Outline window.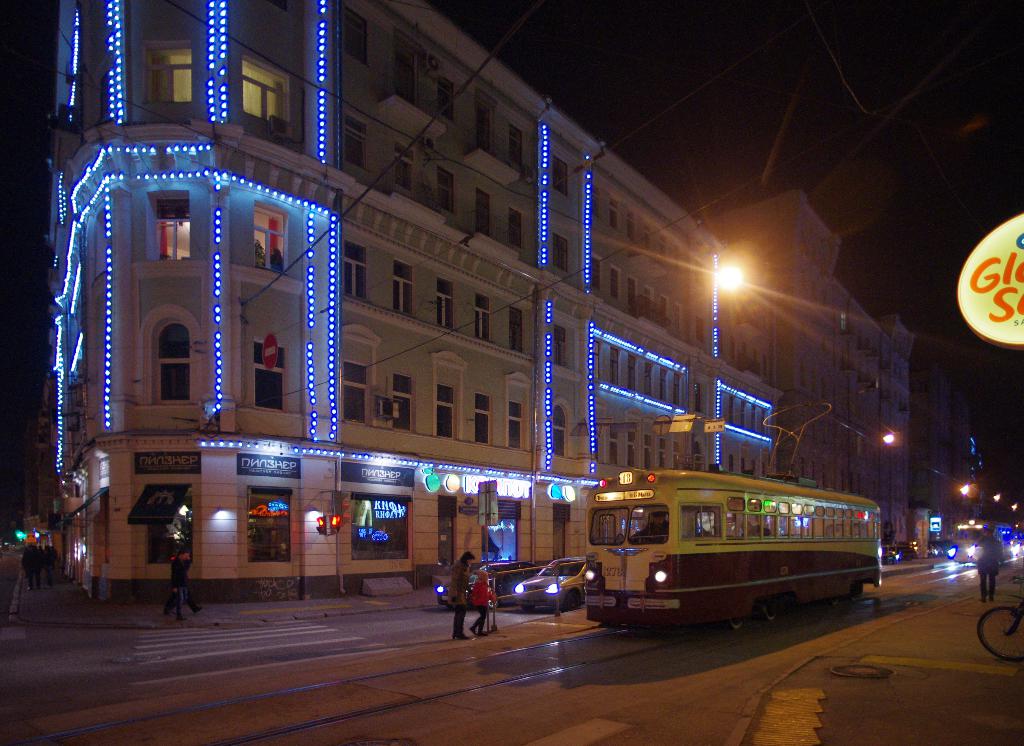
Outline: (346, 118, 370, 165).
